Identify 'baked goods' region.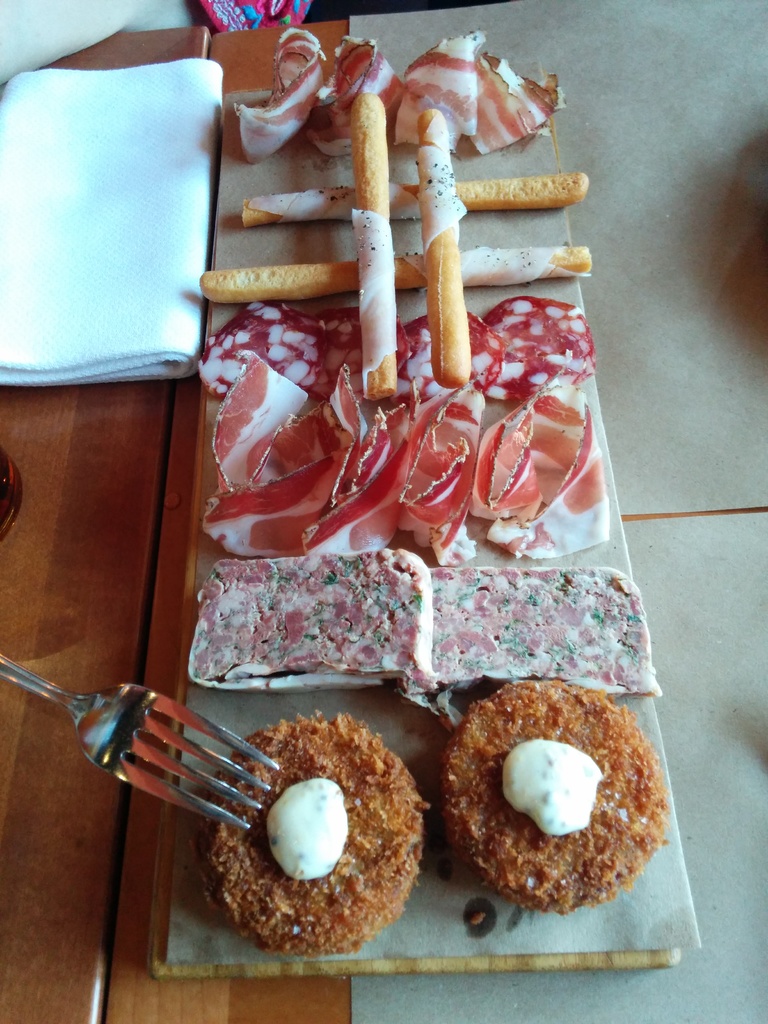
Region: region(200, 714, 424, 957).
